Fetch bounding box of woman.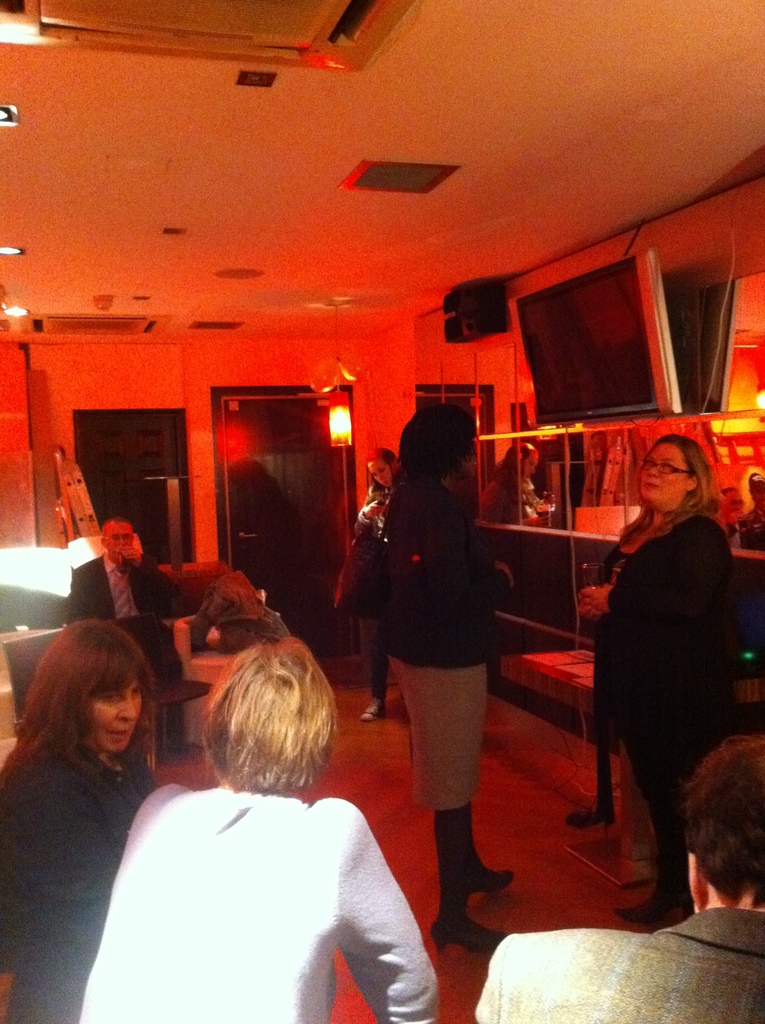
Bbox: Rect(0, 611, 152, 1023).
